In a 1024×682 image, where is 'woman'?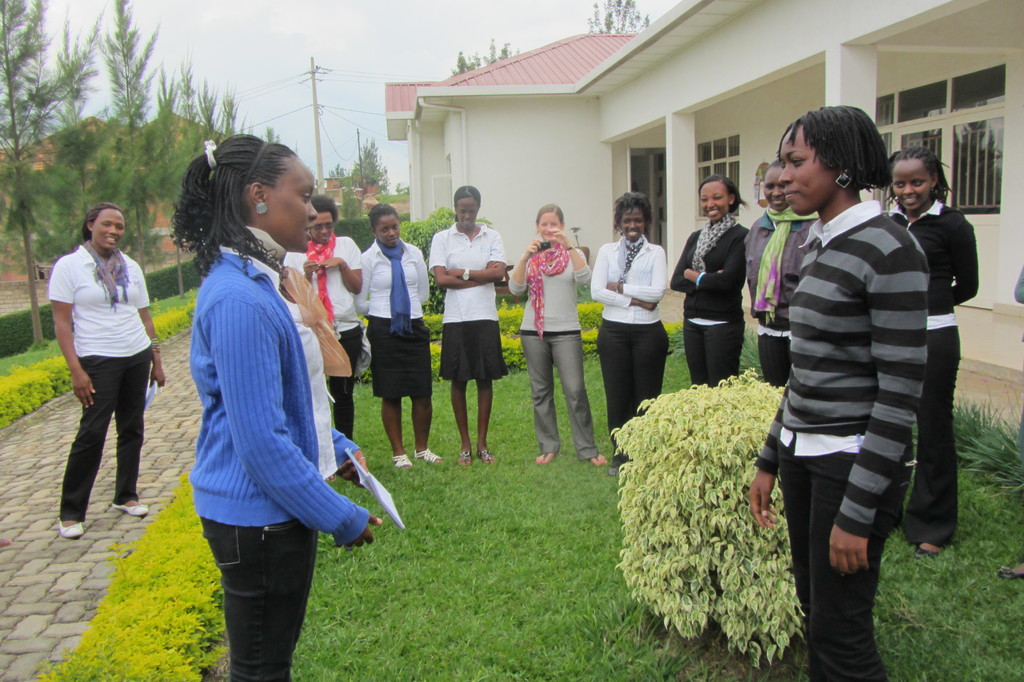
x1=281, y1=195, x2=362, y2=460.
